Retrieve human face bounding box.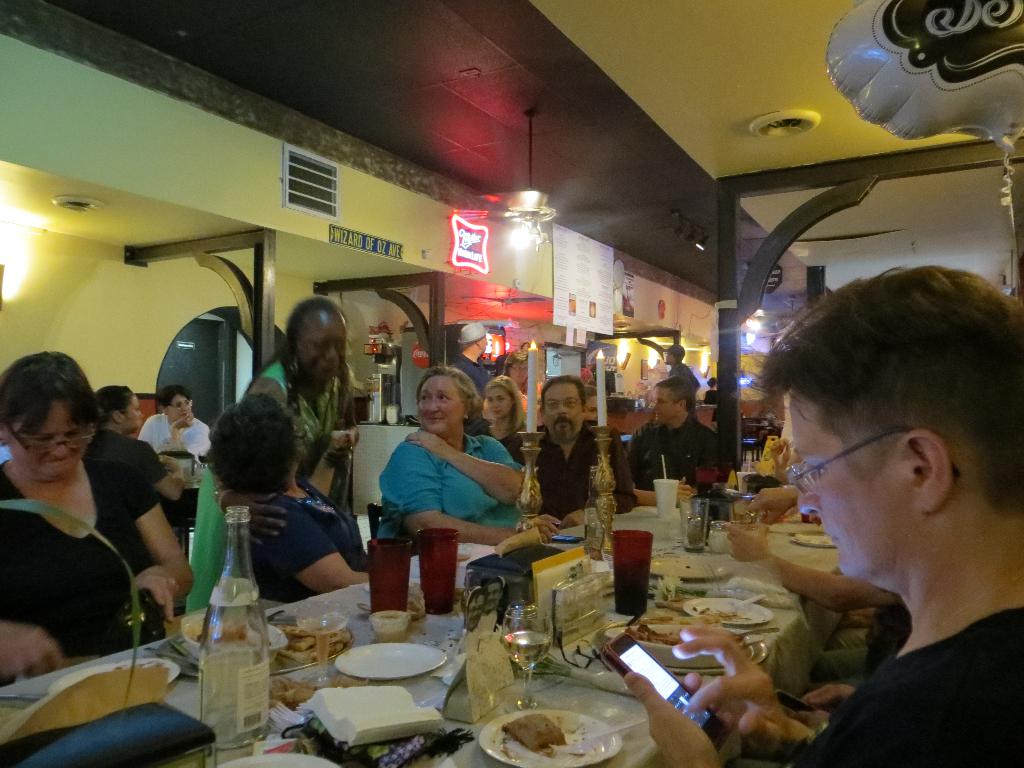
Bounding box: detection(294, 314, 343, 388).
